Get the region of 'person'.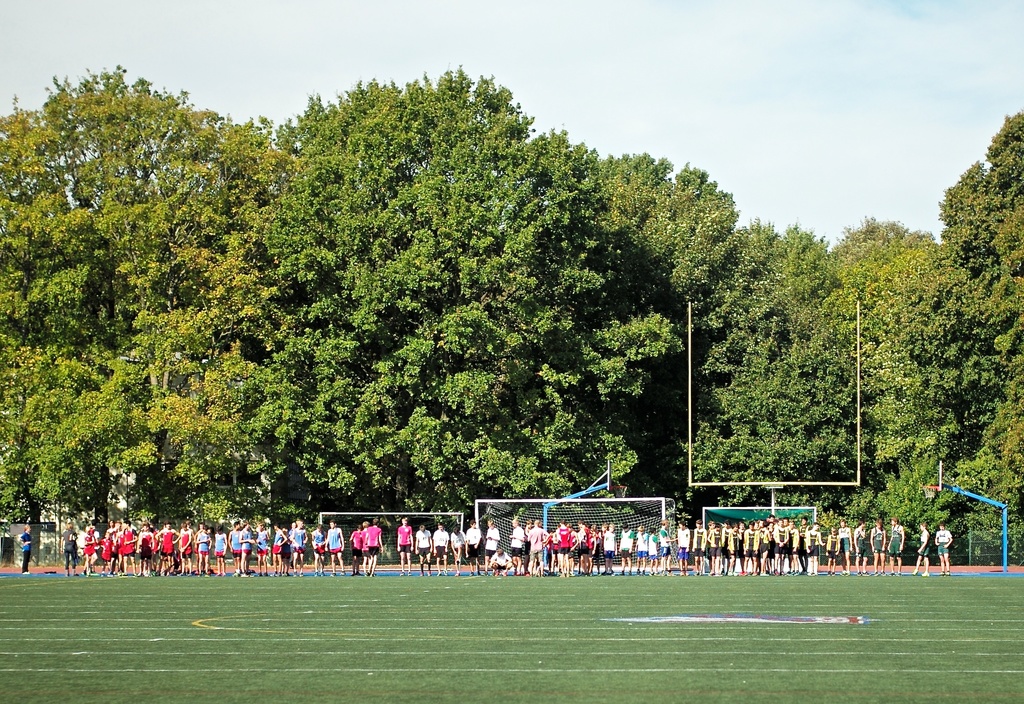
[x1=617, y1=520, x2=634, y2=575].
